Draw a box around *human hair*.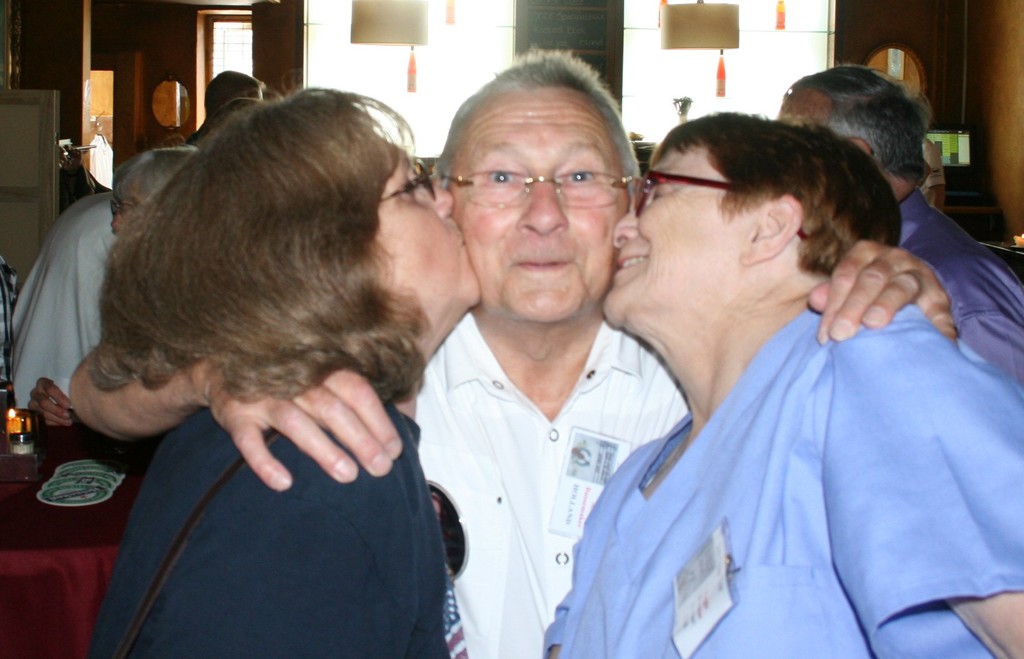
region(212, 93, 267, 129).
